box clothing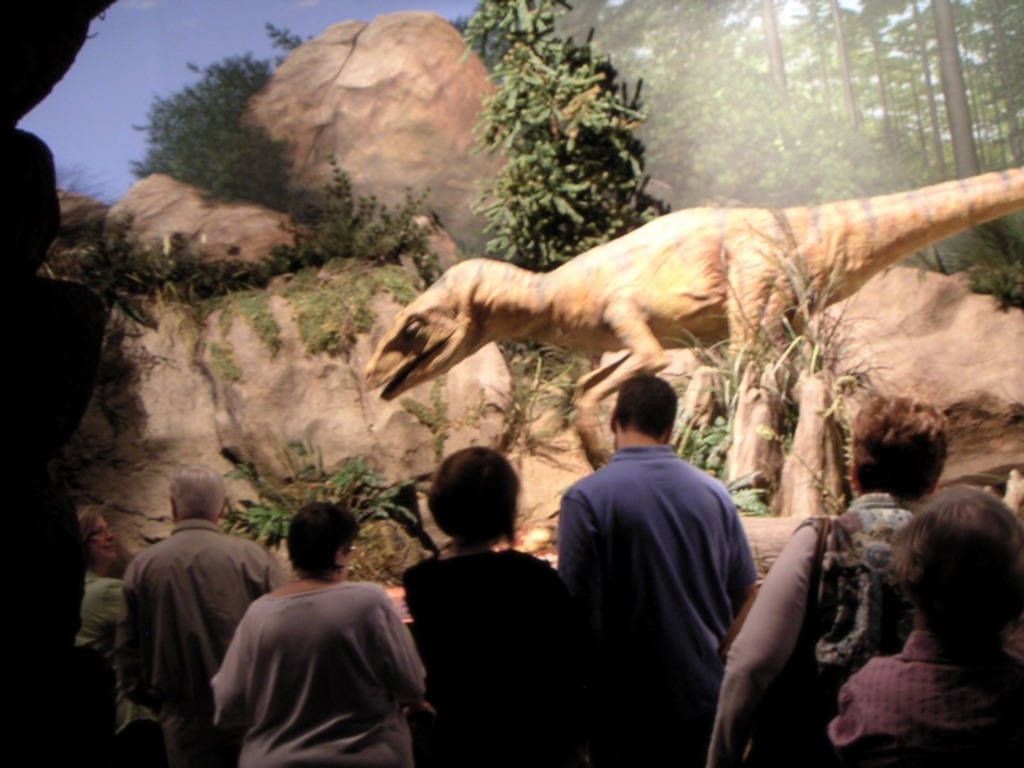
200 558 416 756
